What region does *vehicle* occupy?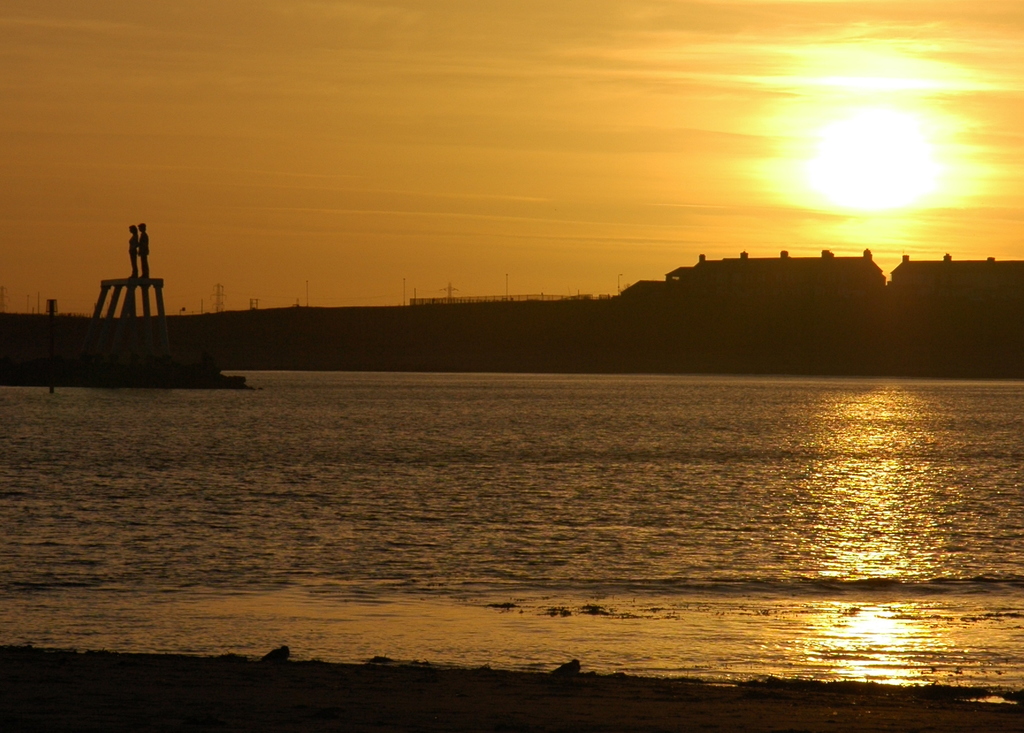
(x1=617, y1=248, x2=1023, y2=330).
